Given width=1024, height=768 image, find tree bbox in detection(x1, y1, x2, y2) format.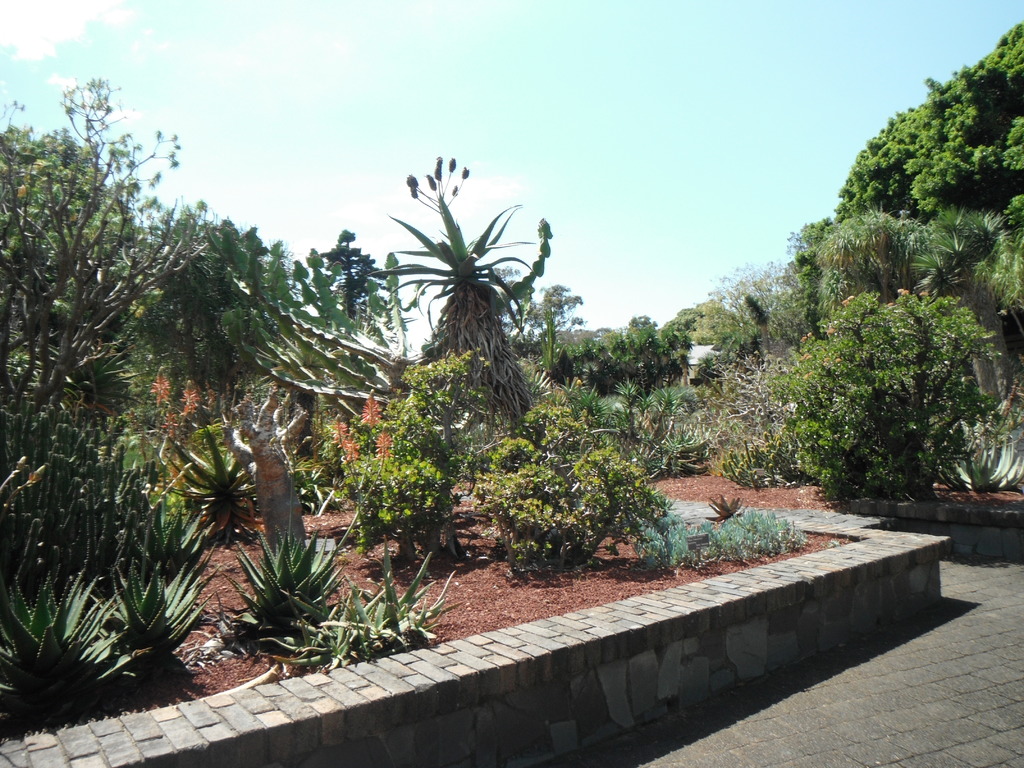
detection(625, 309, 660, 341).
